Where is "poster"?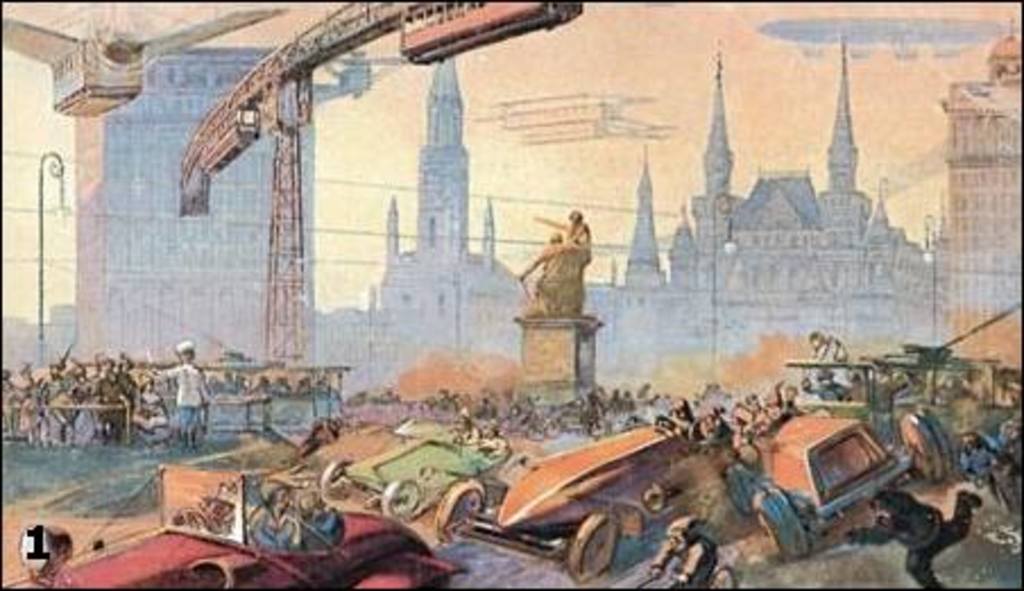
crop(0, 0, 1022, 589).
